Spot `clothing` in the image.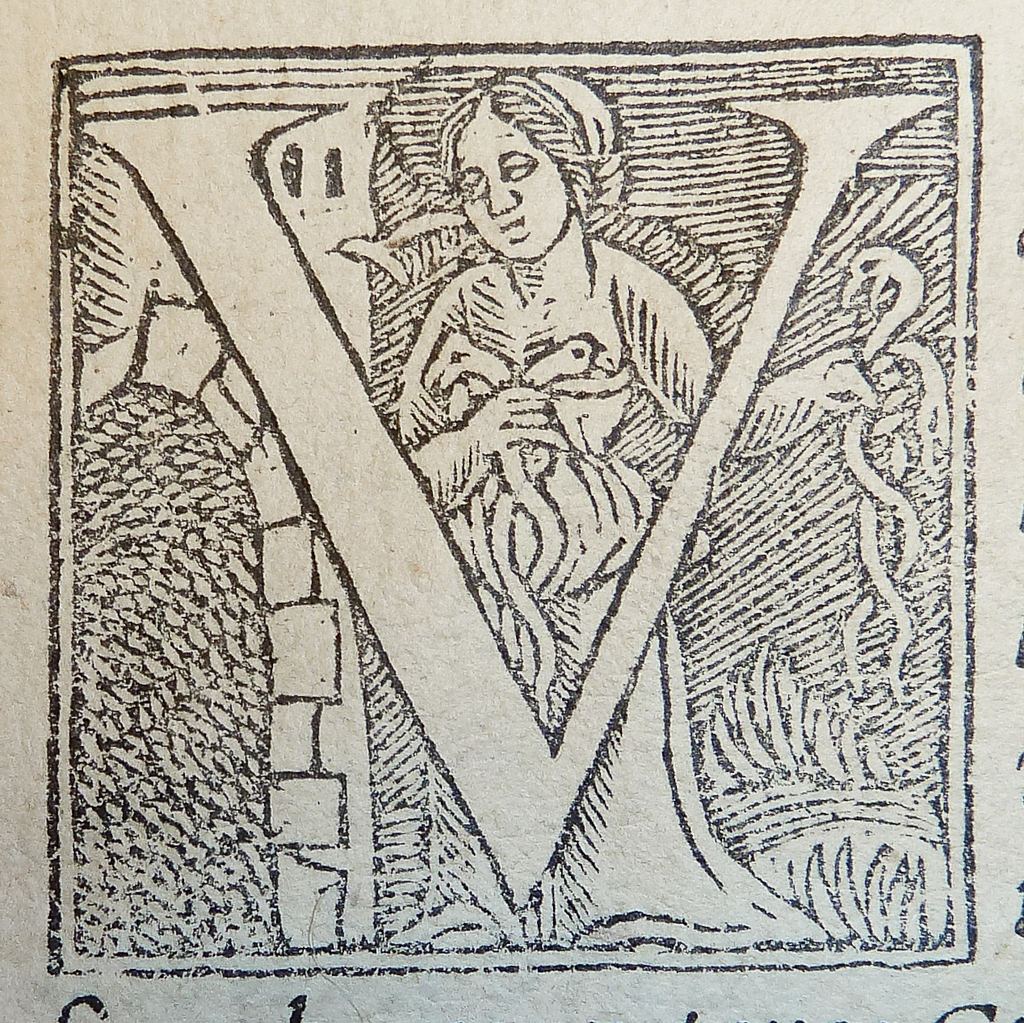
`clothing` found at <box>382,233,838,964</box>.
